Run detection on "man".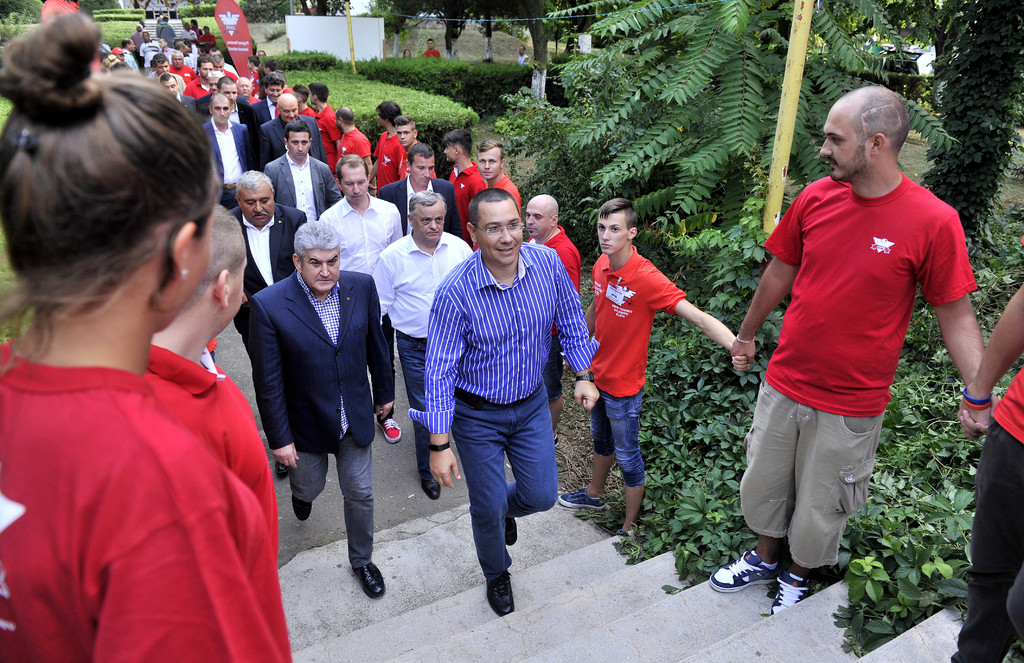
Result: x1=408 y1=187 x2=604 y2=621.
